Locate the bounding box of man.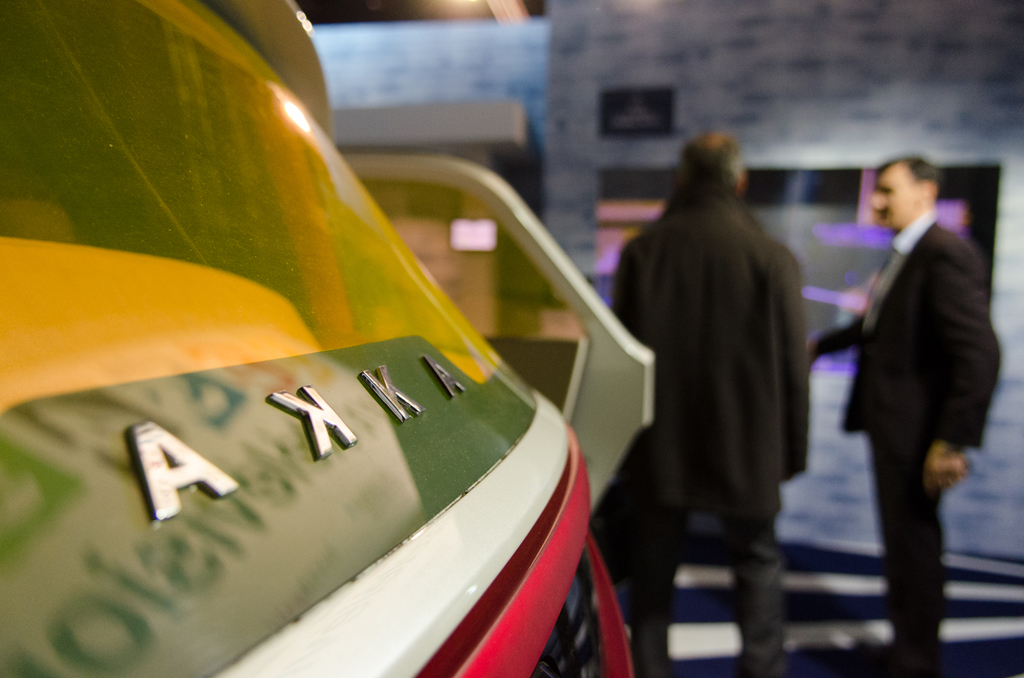
Bounding box: [810, 155, 1002, 653].
